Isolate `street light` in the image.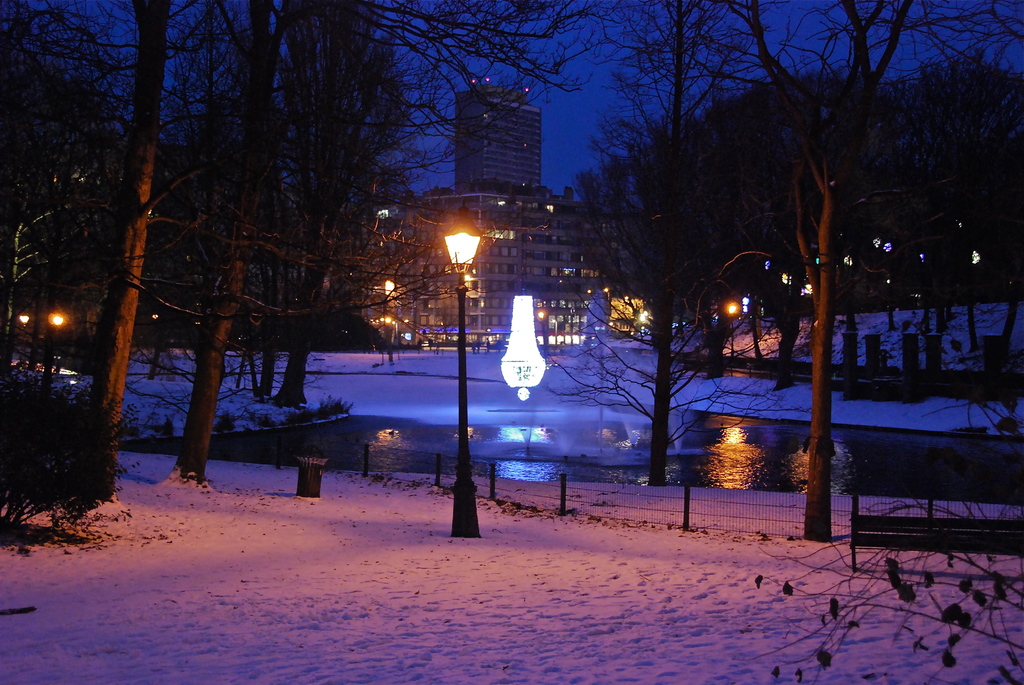
Isolated region: rect(435, 216, 476, 540).
